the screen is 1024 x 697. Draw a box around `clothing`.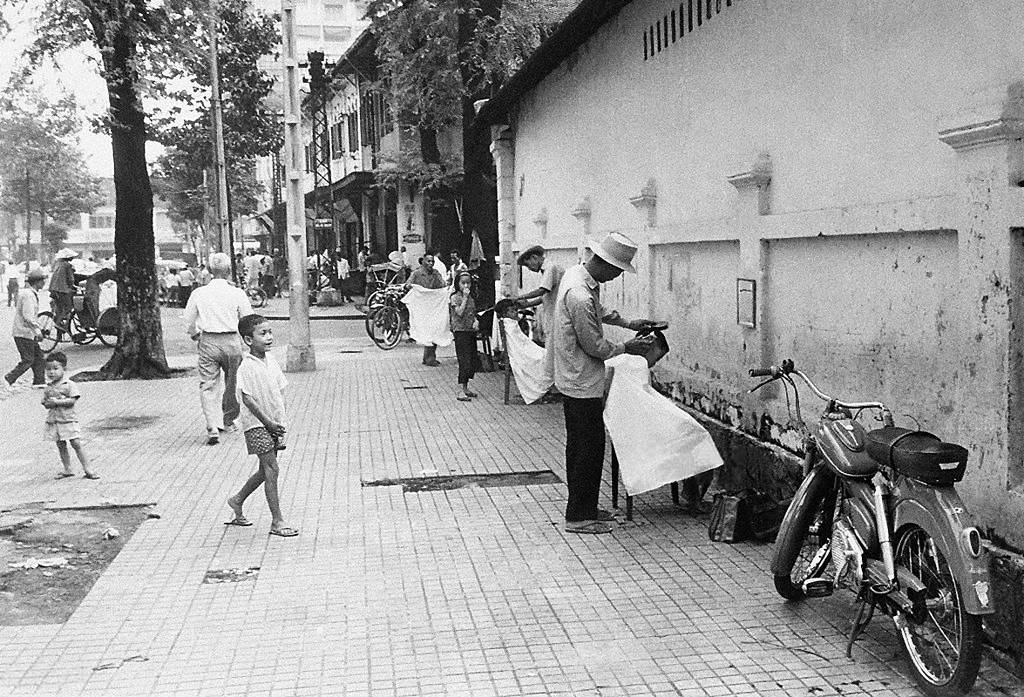
<box>234,356,282,451</box>.
